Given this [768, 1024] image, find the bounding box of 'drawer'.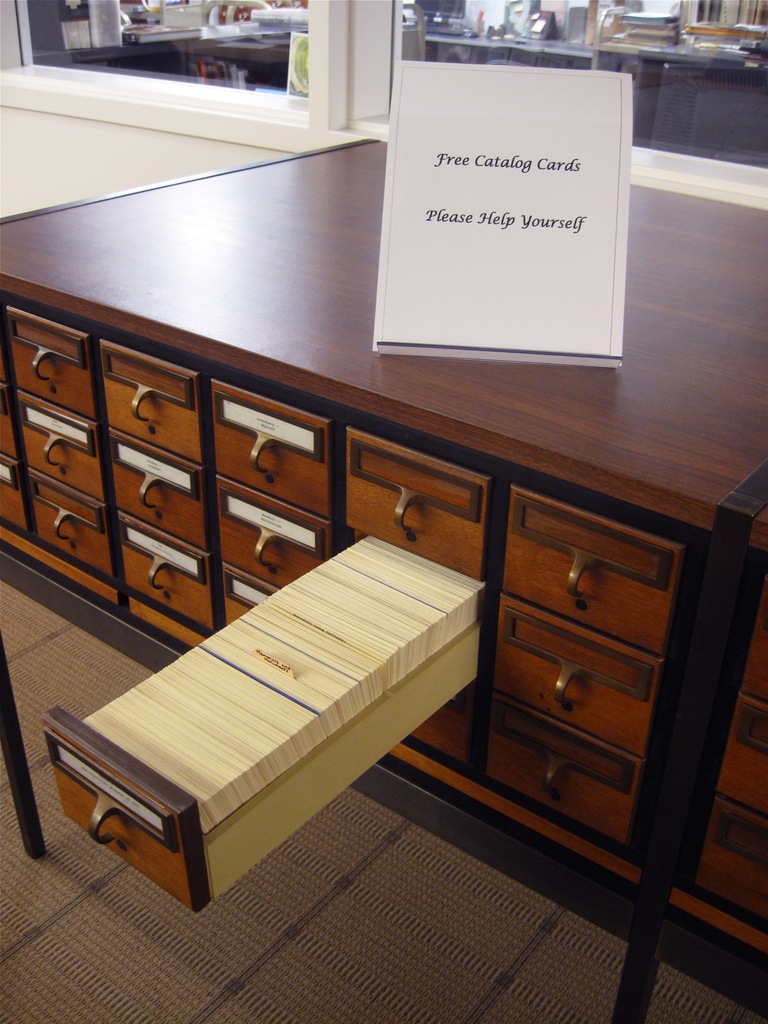
l=342, t=429, r=493, b=577.
